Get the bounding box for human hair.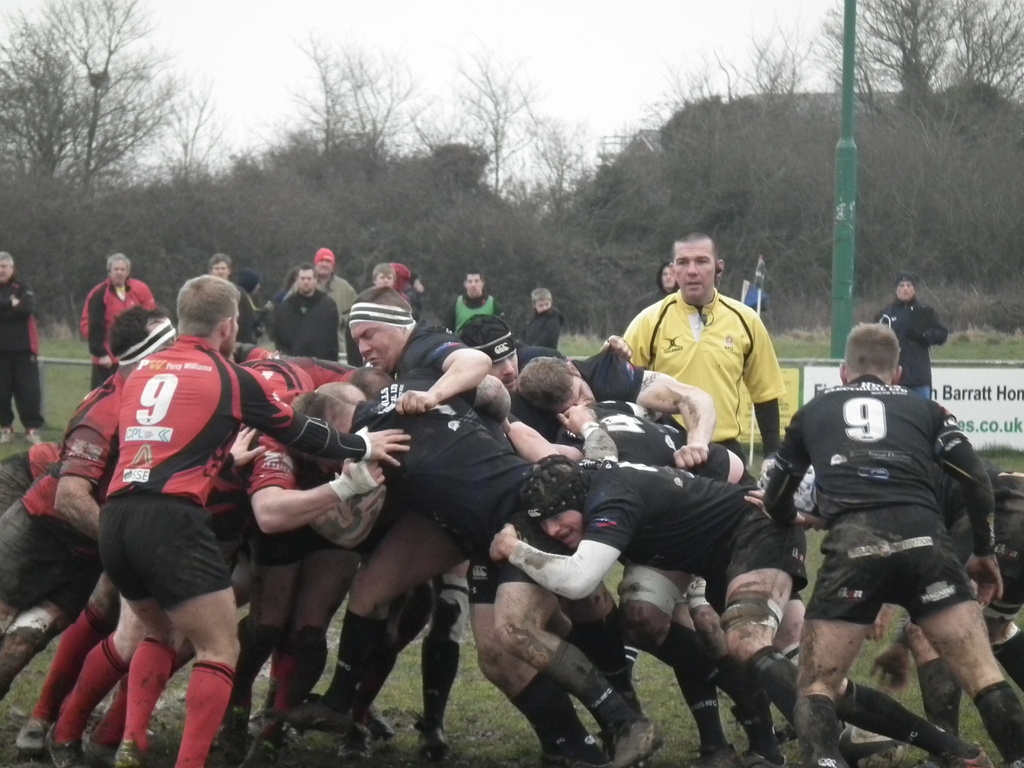
464/268/483/282.
